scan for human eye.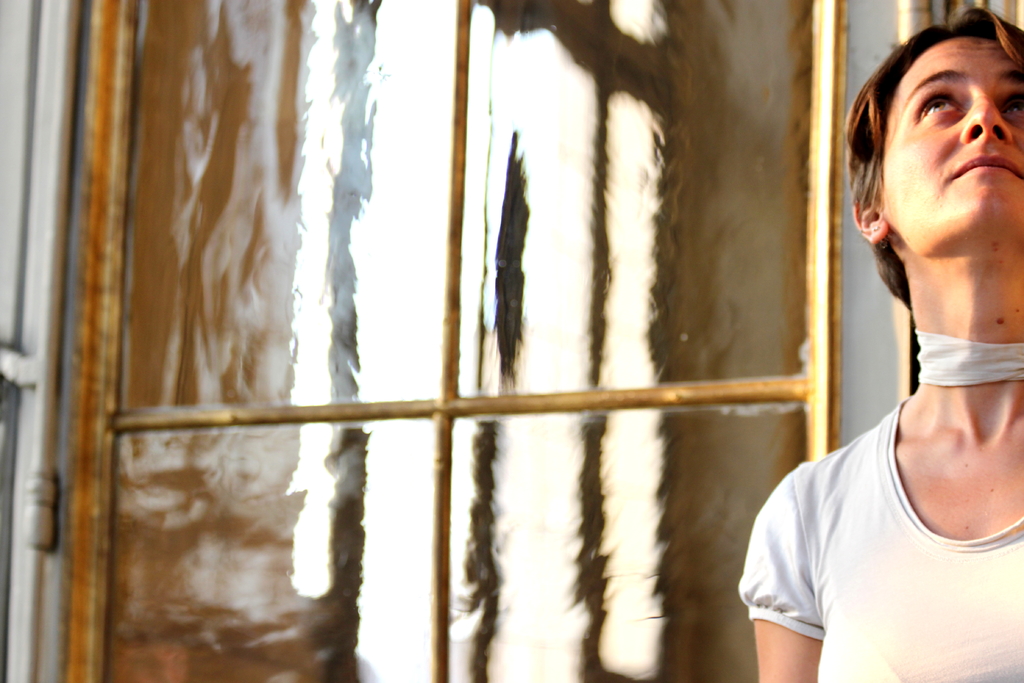
Scan result: (1002, 93, 1023, 118).
